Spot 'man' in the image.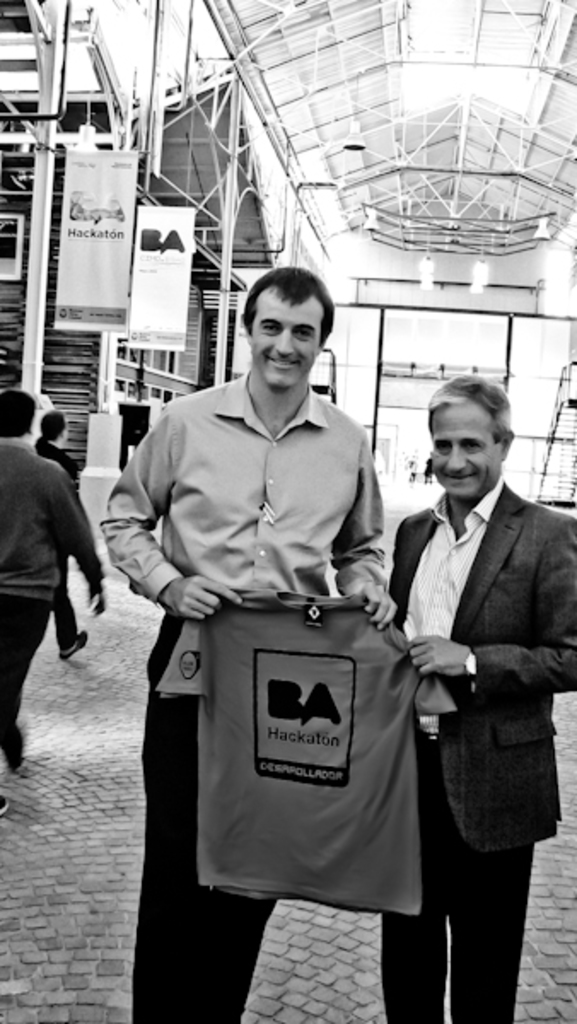
'man' found at 0 391 106 817.
